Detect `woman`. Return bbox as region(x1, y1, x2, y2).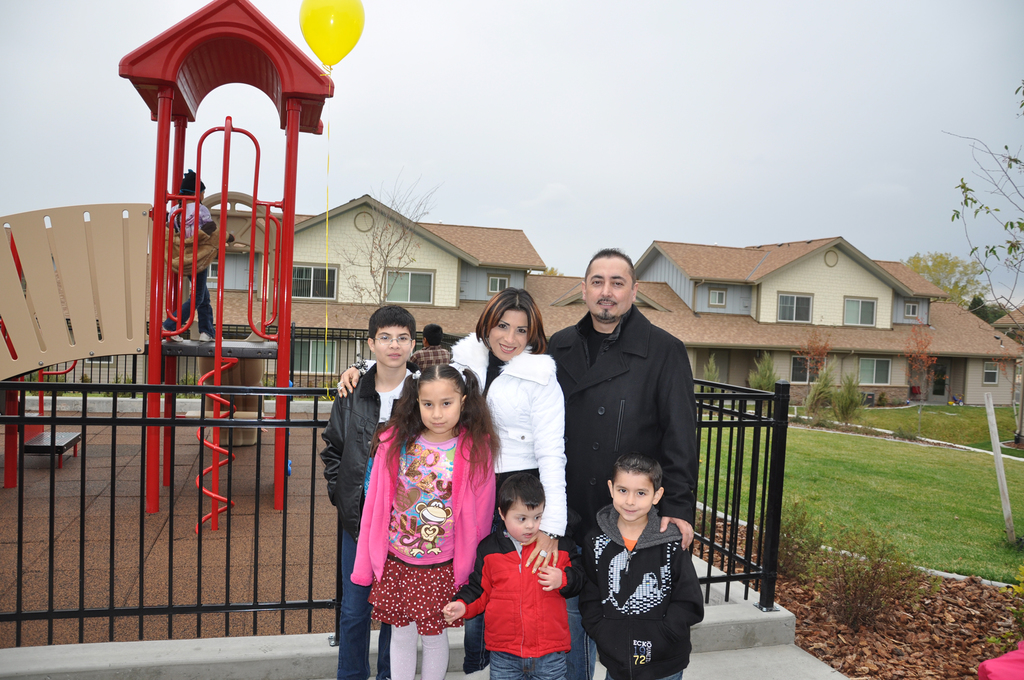
region(338, 289, 566, 679).
